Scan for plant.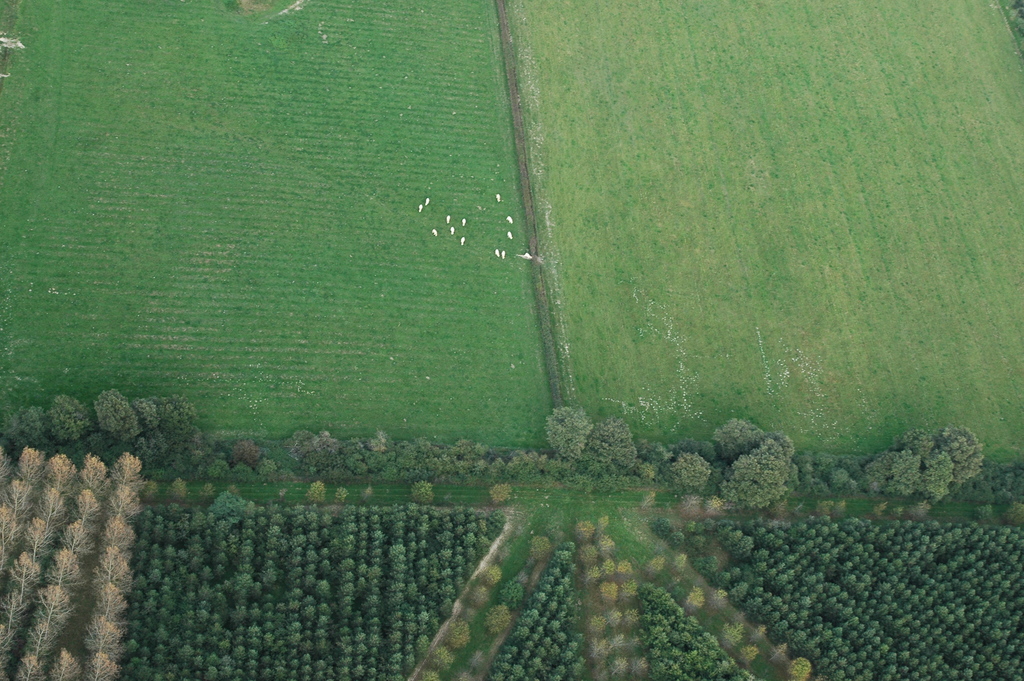
Scan result: box(36, 459, 73, 485).
